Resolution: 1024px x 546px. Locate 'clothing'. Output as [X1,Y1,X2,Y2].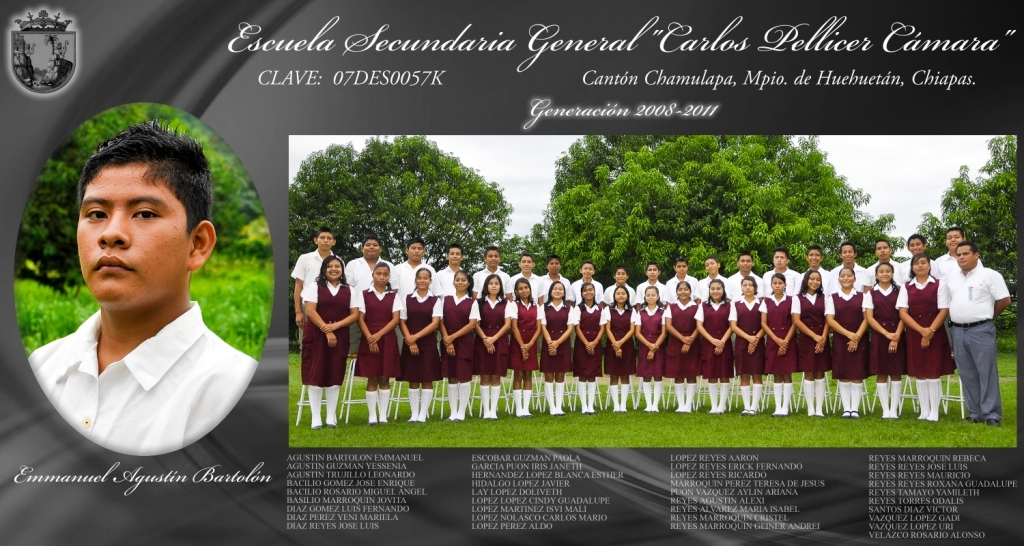
[483,385,487,411].
